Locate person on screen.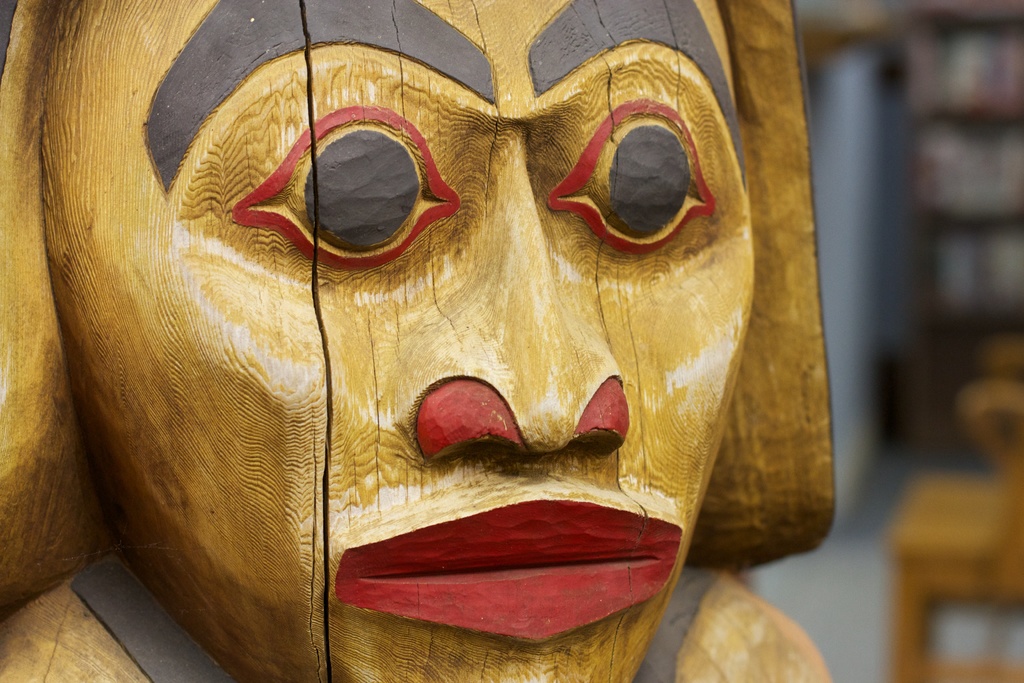
On screen at 91 0 811 641.
